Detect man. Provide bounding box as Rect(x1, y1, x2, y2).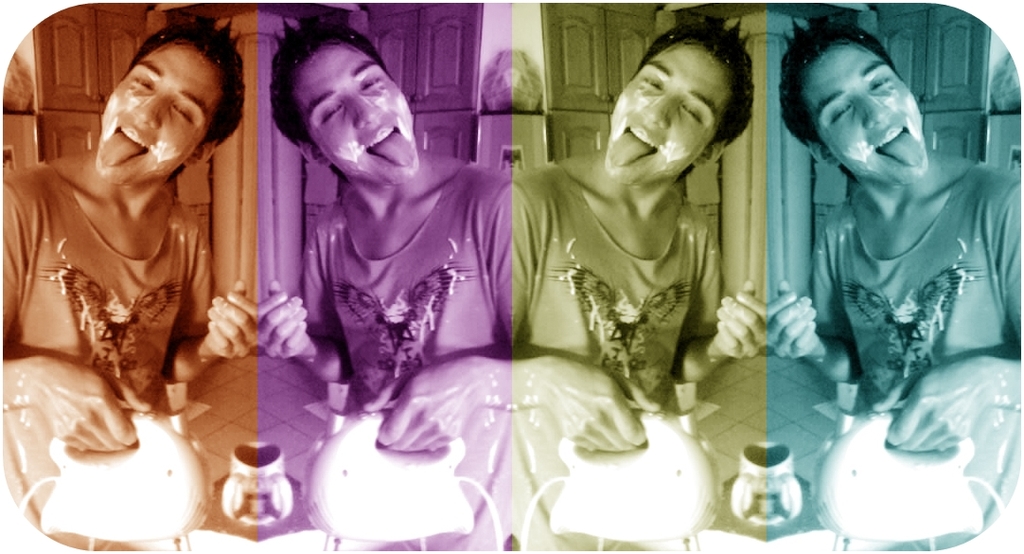
Rect(250, 10, 514, 549).
